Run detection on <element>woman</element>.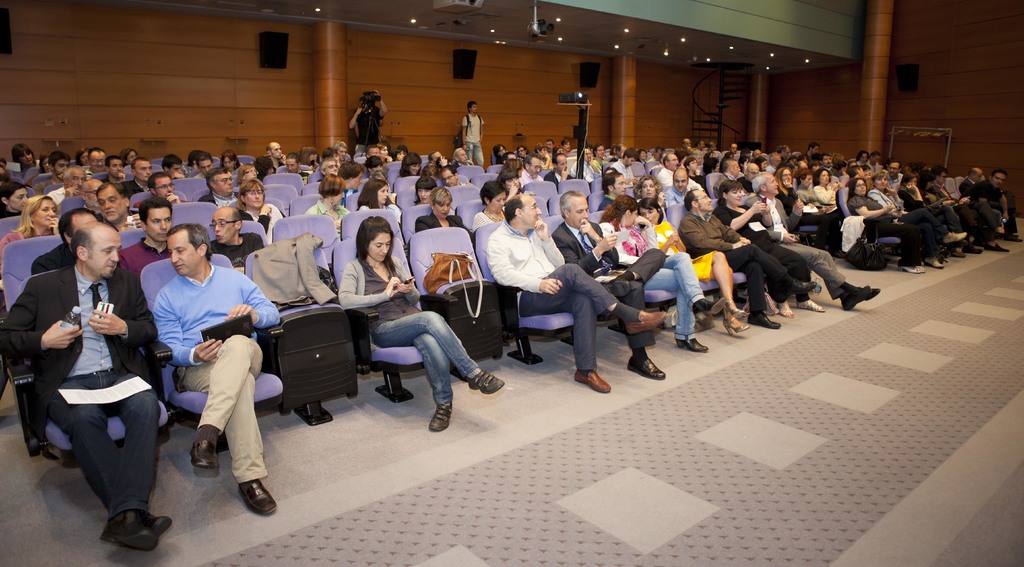
Result: [593,195,708,357].
